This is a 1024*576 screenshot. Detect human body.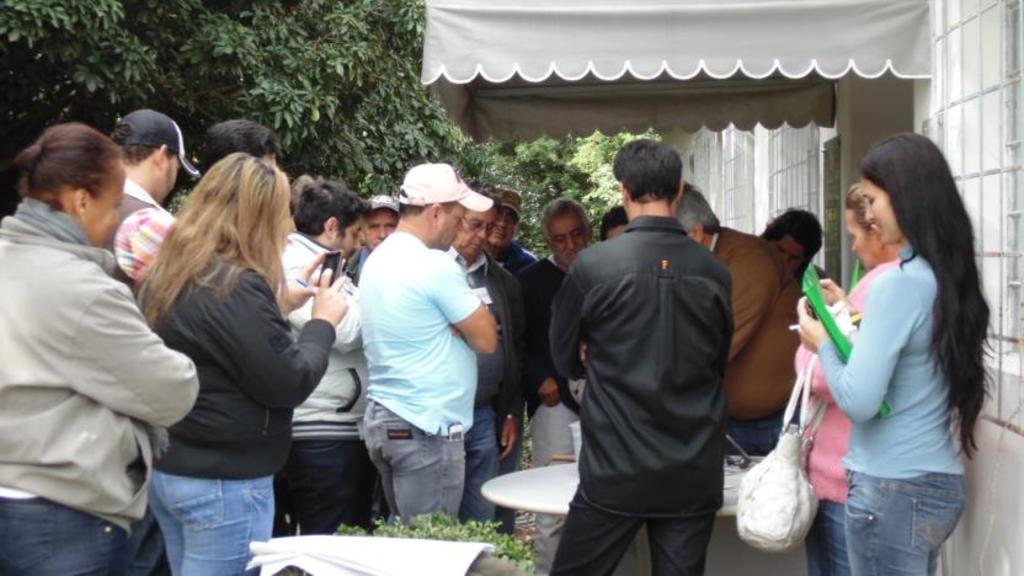
(left=140, top=140, right=356, bottom=575).
